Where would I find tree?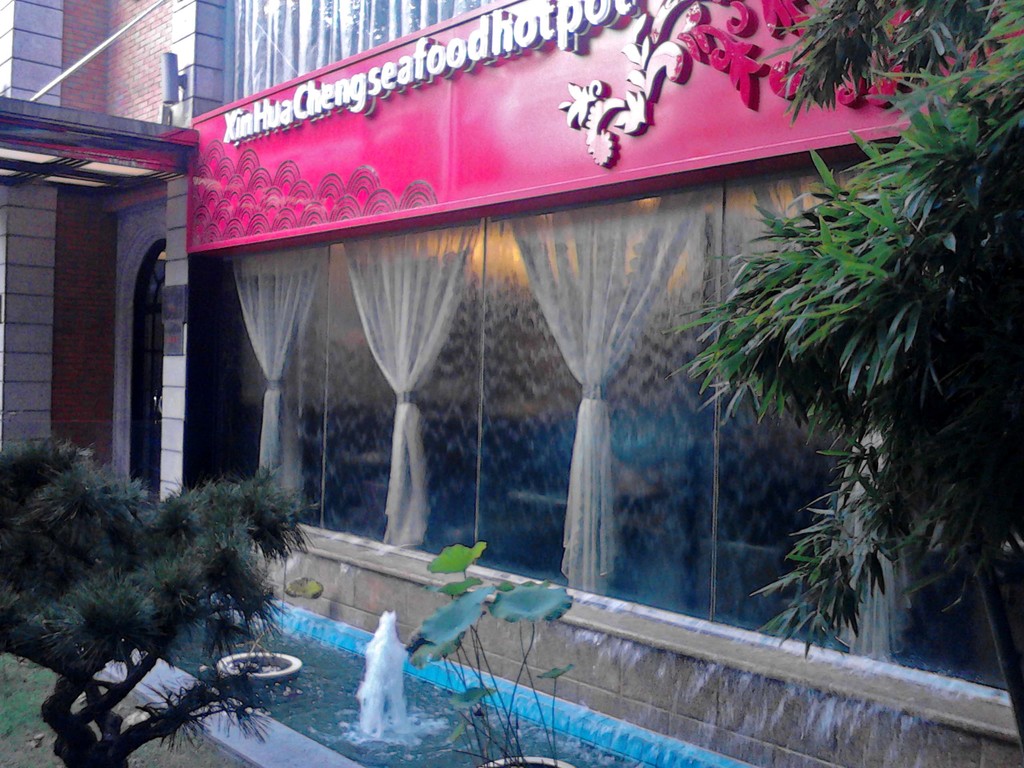
At rect(0, 440, 318, 767).
